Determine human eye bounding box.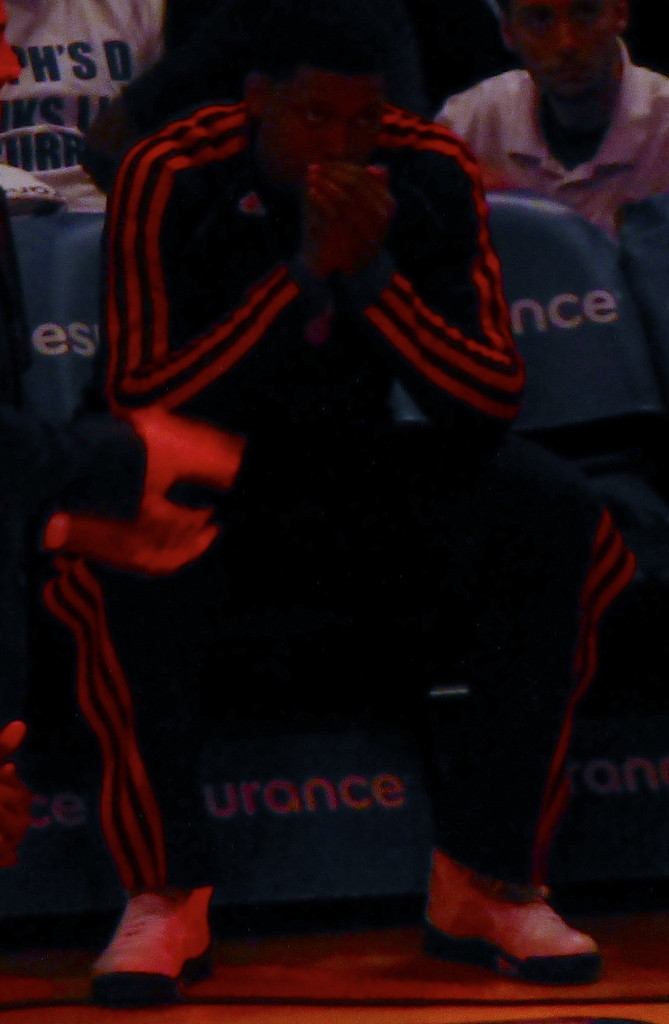
Determined: rect(299, 106, 332, 125).
